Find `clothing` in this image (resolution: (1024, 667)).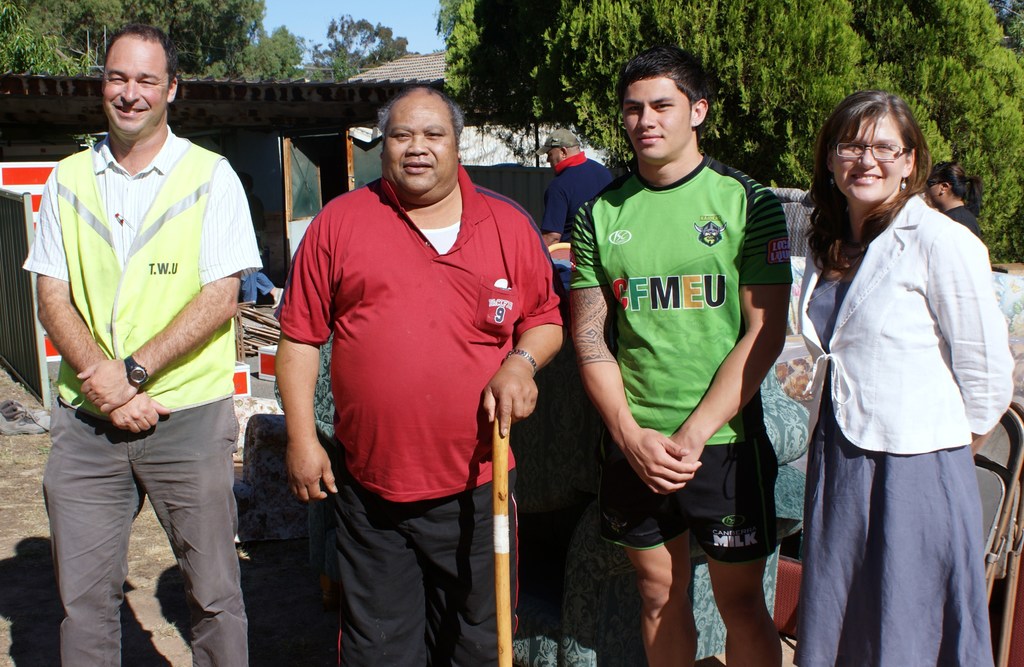
bbox(540, 149, 618, 243).
